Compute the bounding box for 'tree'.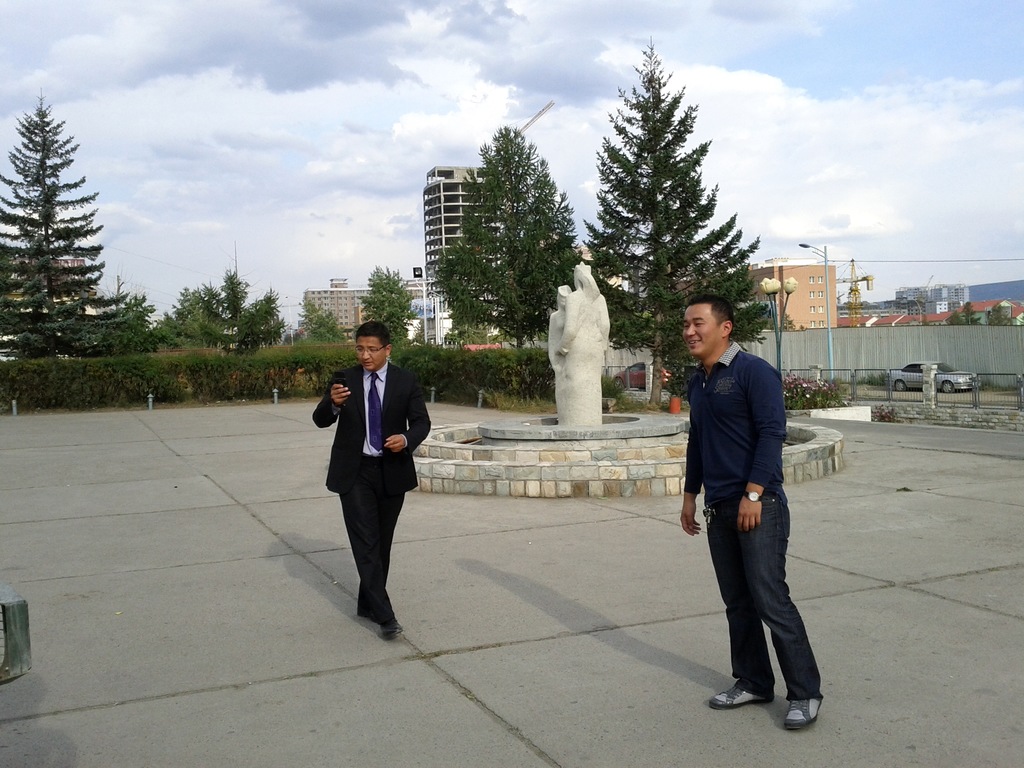
locate(432, 122, 583, 349).
